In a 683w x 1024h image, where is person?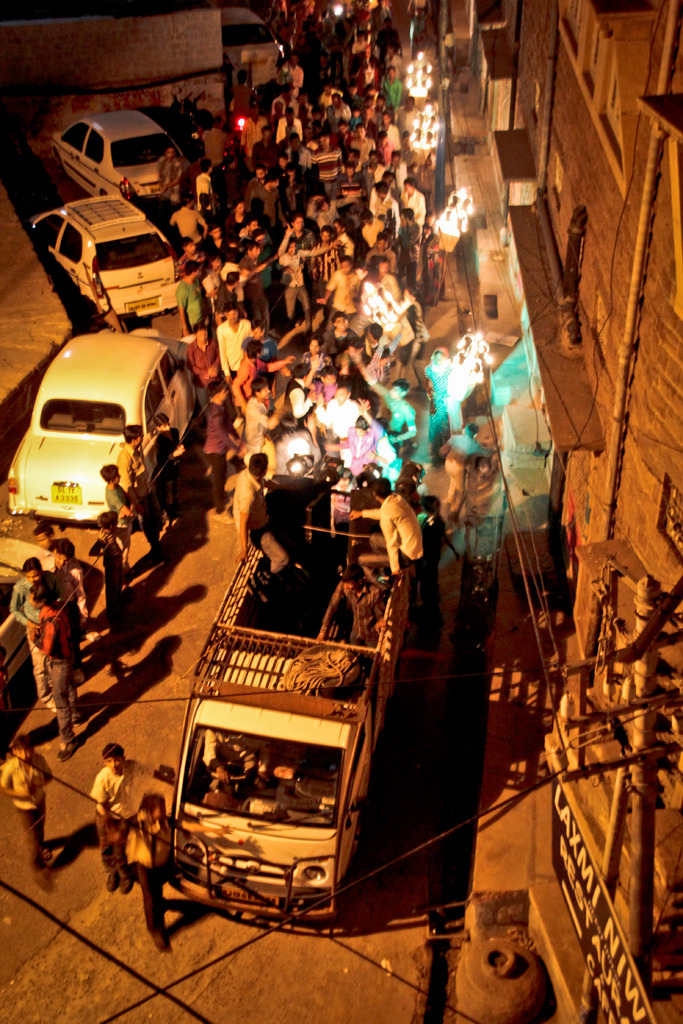
<box>120,806,177,949</box>.
